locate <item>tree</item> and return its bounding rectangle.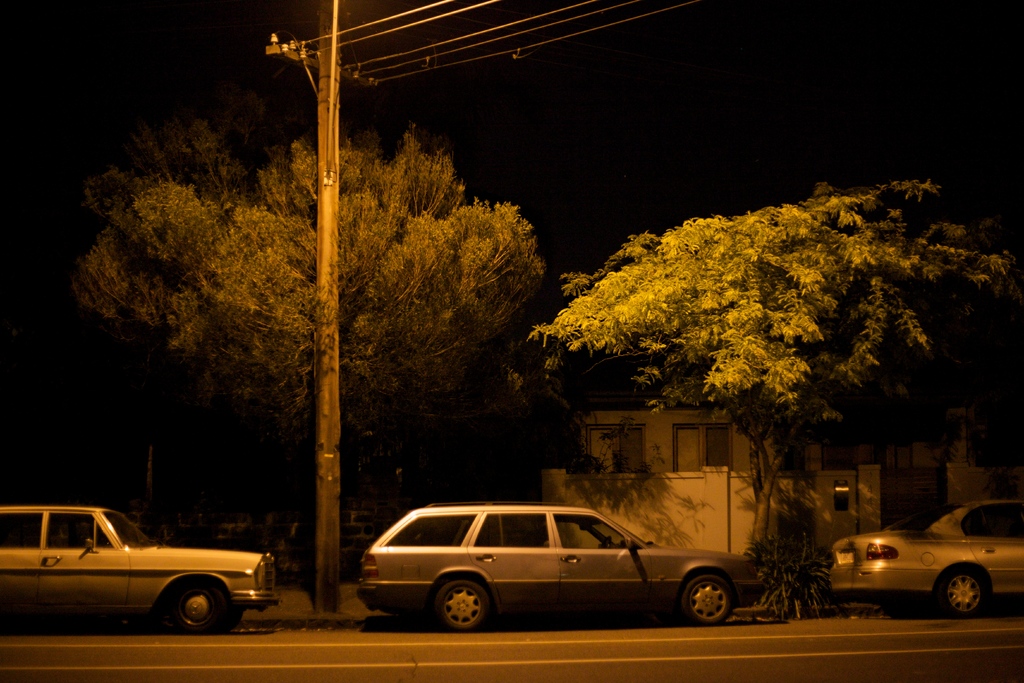
<bbox>540, 169, 970, 541</bbox>.
